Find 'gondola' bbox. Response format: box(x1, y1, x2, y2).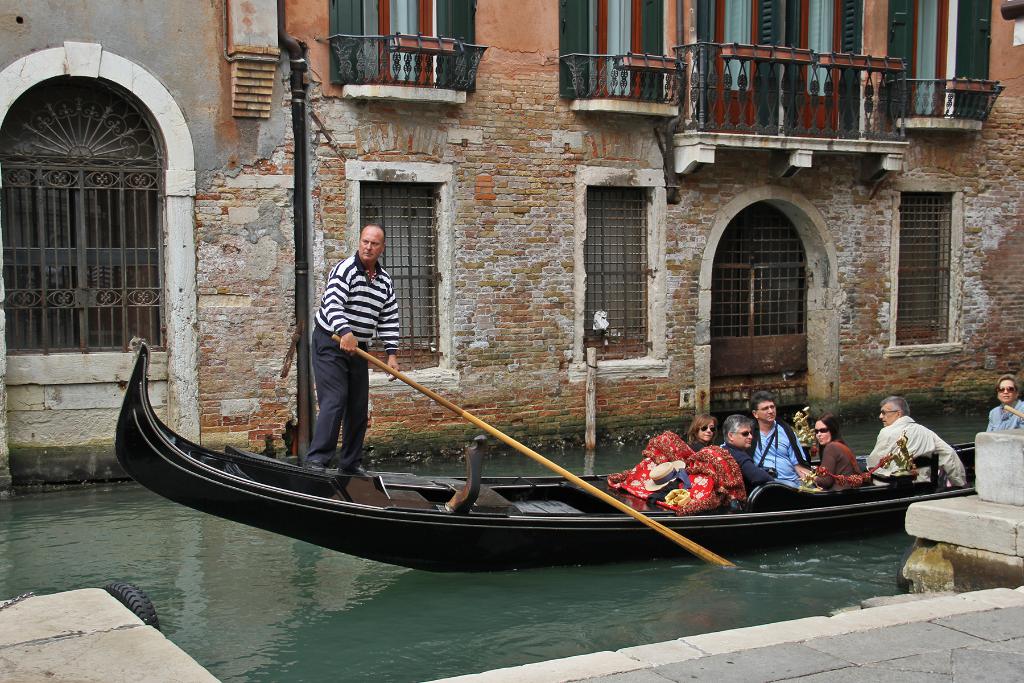
box(103, 333, 975, 570).
